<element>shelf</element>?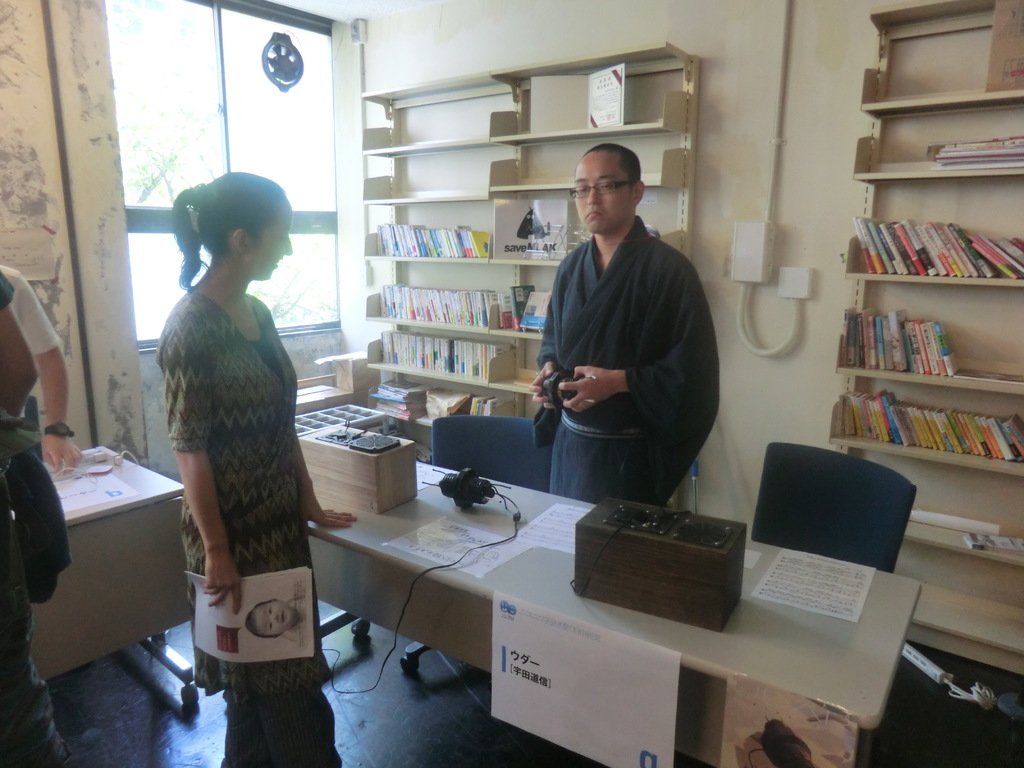
<box>847,139,1023,182</box>
